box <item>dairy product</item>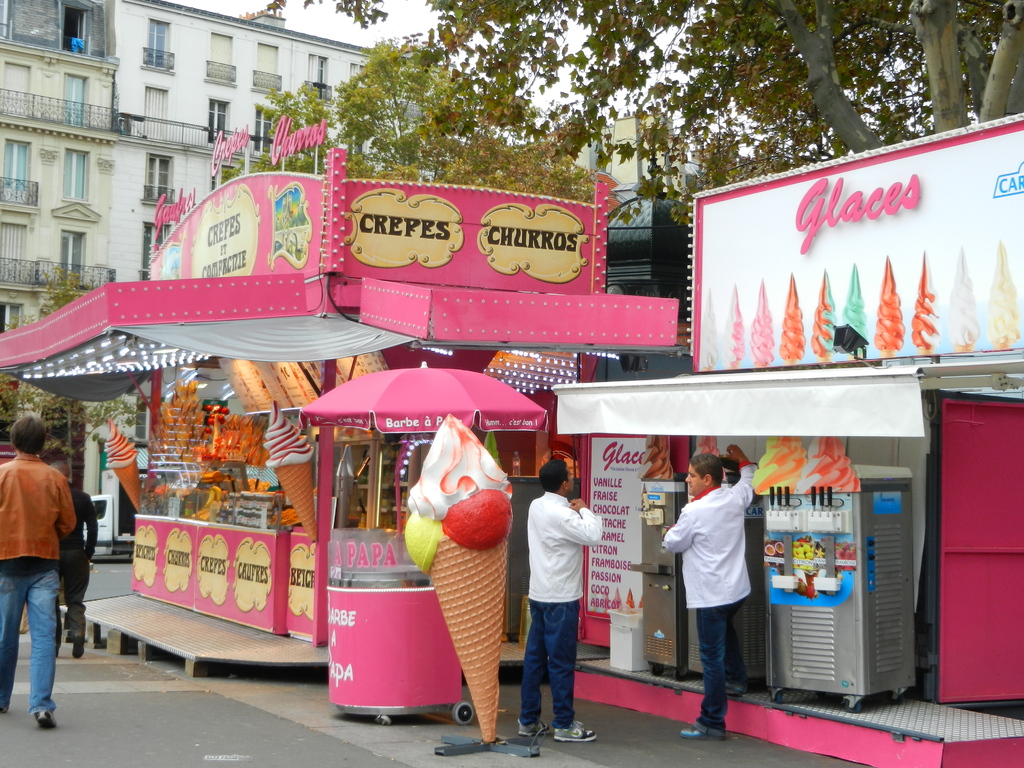
Rect(783, 286, 806, 359)
